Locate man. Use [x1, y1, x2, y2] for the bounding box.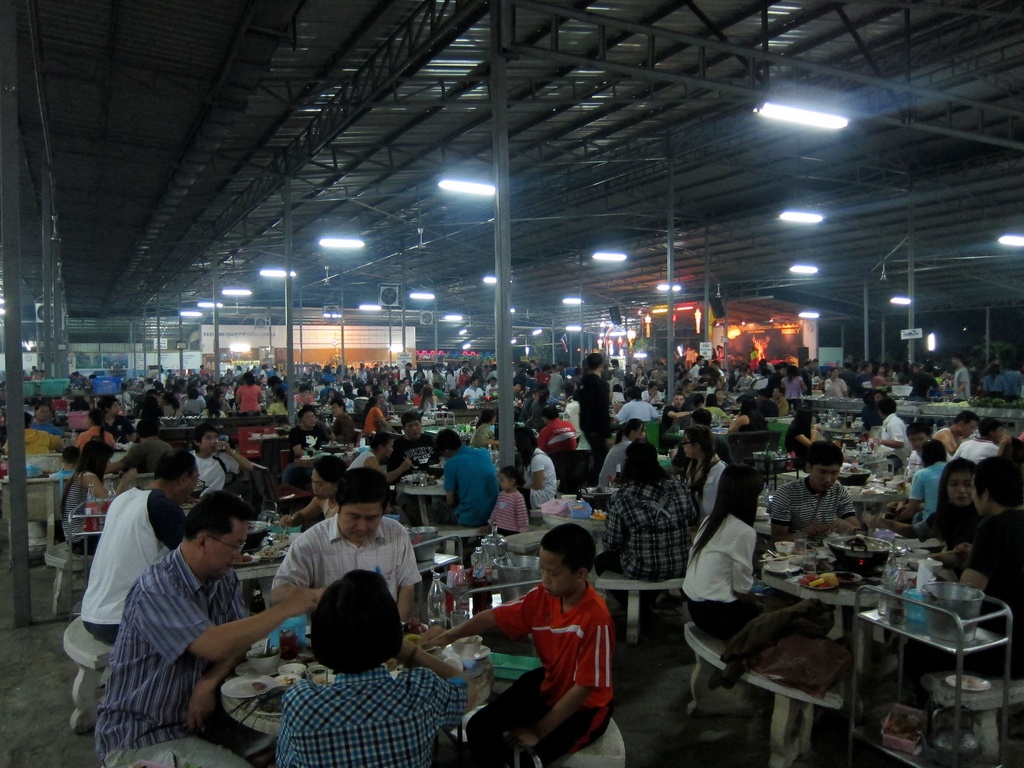
[901, 421, 963, 495].
